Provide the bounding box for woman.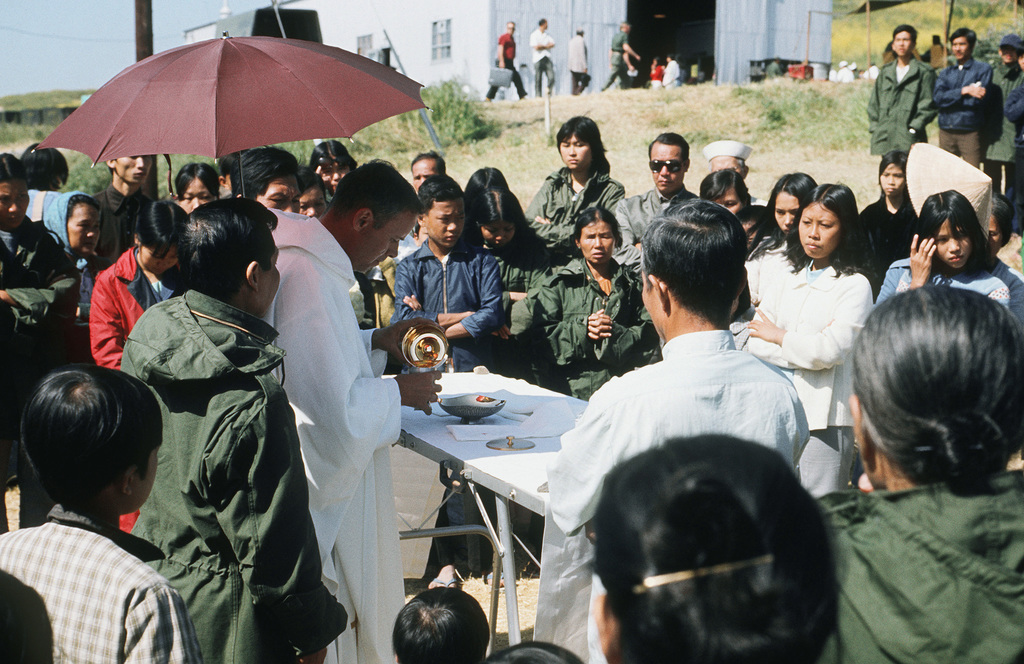
BBox(50, 194, 116, 329).
